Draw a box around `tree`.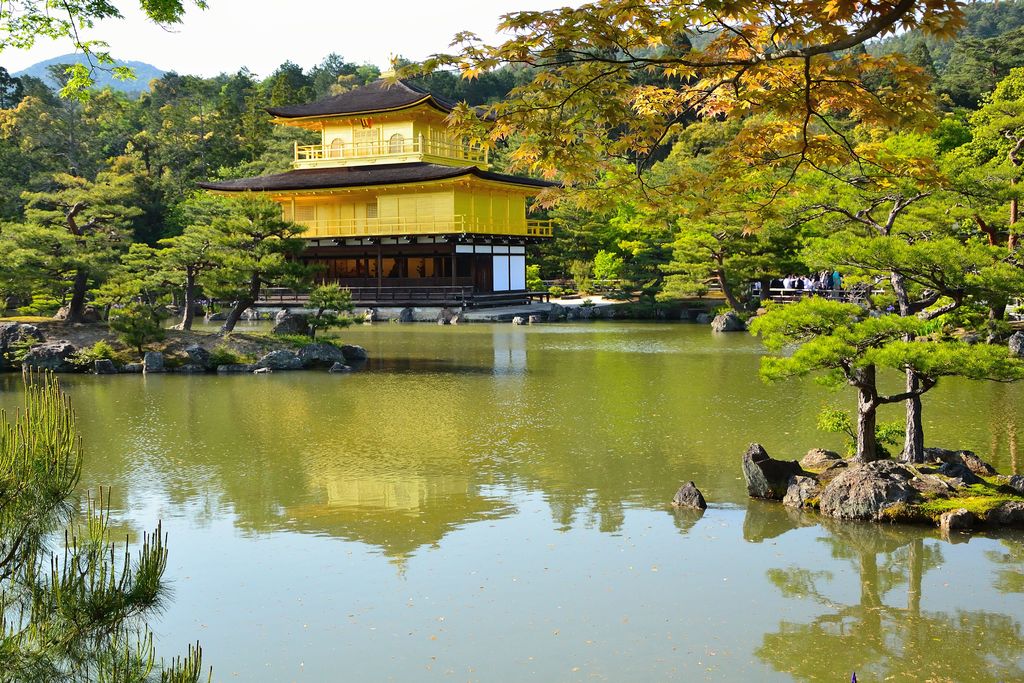
0:368:213:682.
